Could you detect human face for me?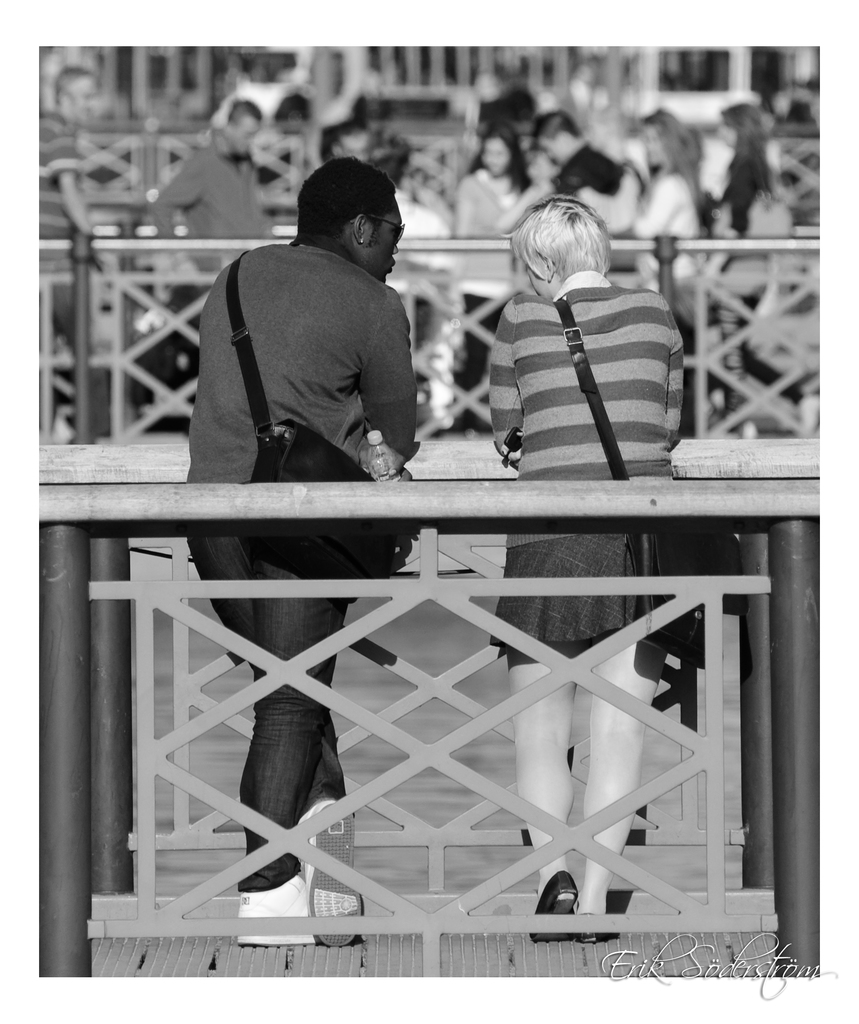
Detection result: left=236, top=121, right=261, bottom=154.
